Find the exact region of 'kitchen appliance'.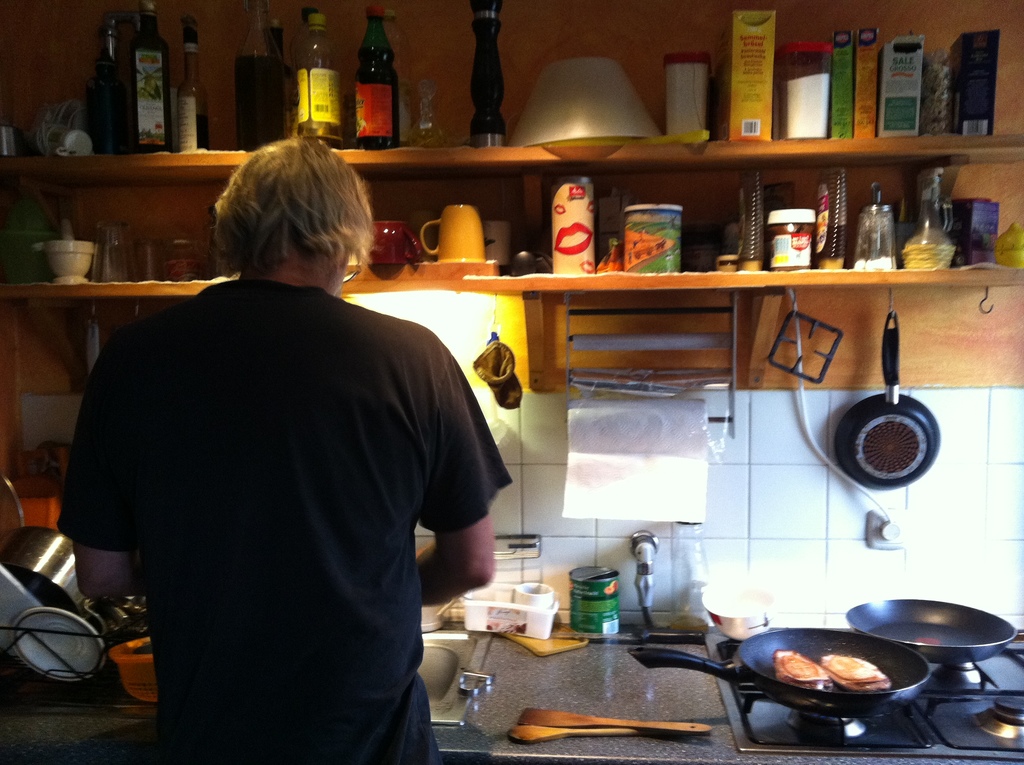
Exact region: Rect(364, 219, 420, 270).
